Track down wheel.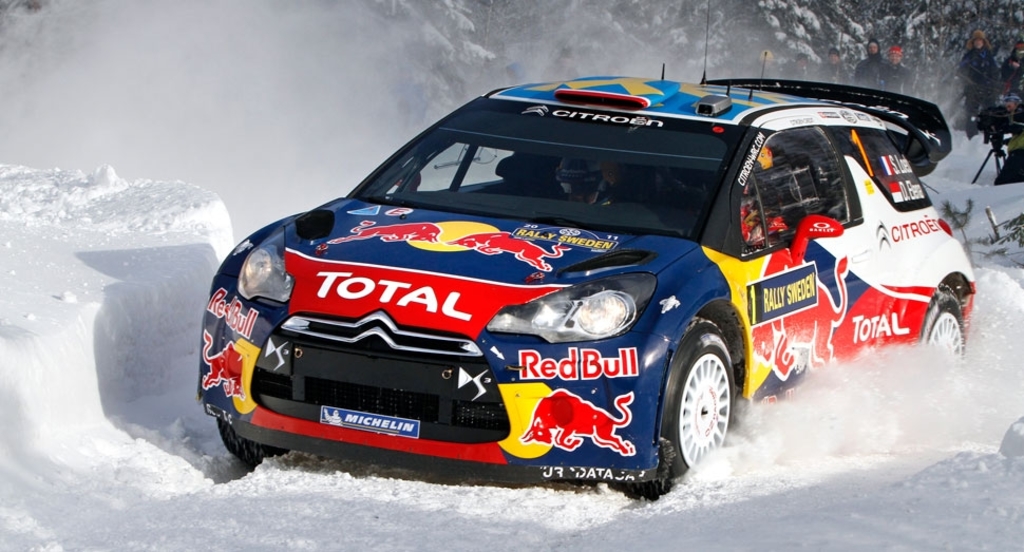
Tracked to 922, 291, 965, 387.
